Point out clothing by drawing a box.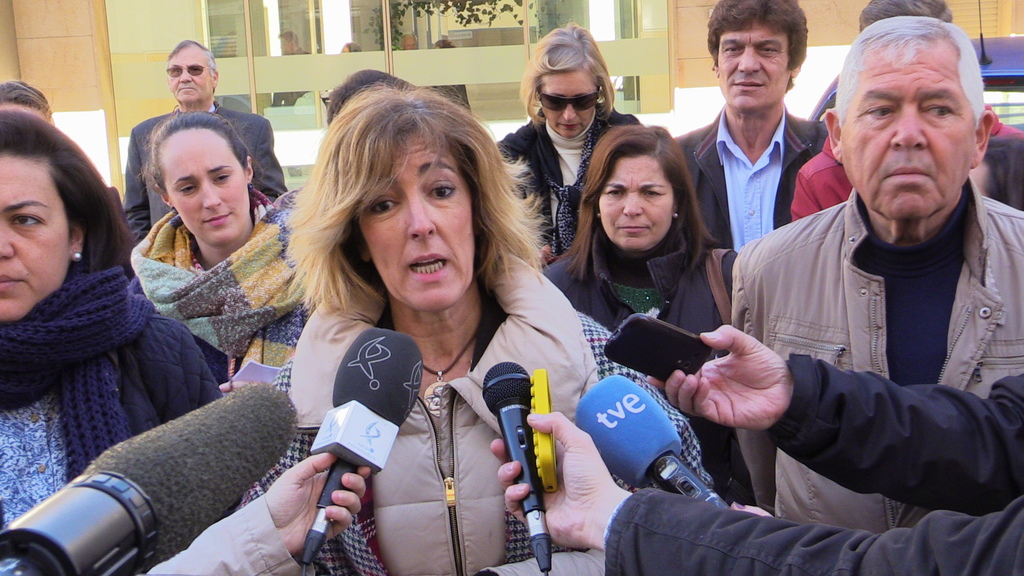
x1=789, y1=124, x2=1023, y2=227.
